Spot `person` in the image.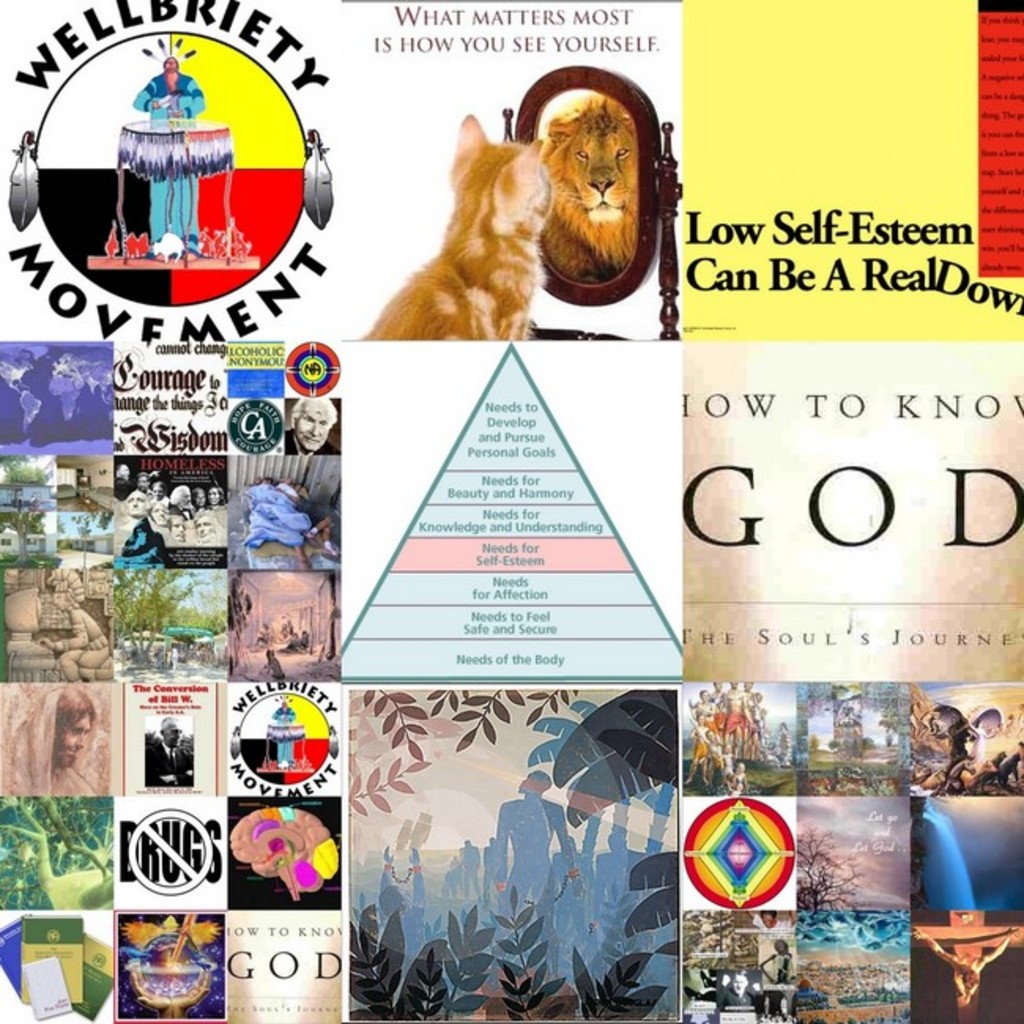
`person` found at [left=914, top=926, right=1022, bottom=1011].
